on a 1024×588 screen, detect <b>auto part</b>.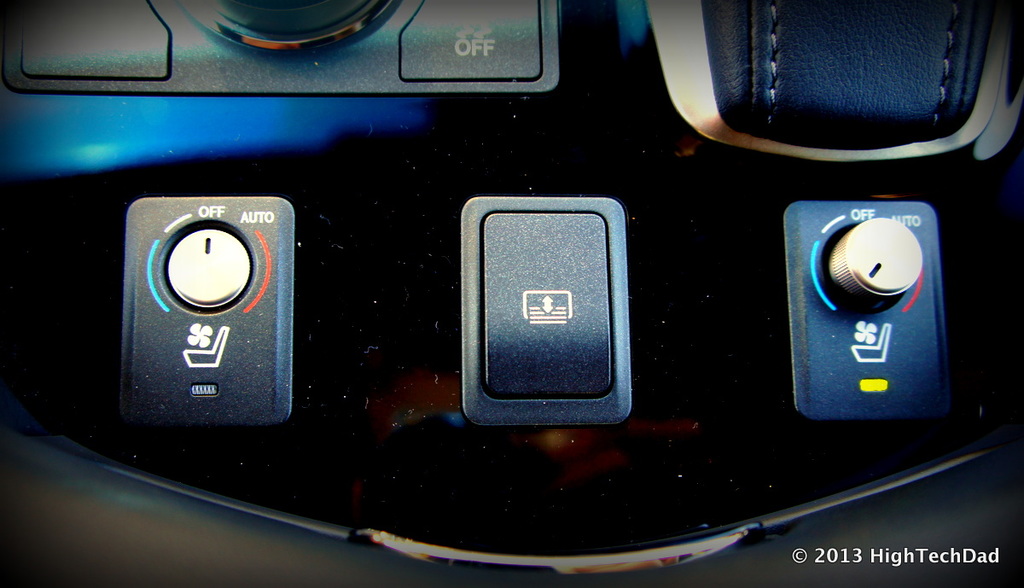
<bbox>0, 0, 1023, 587</bbox>.
